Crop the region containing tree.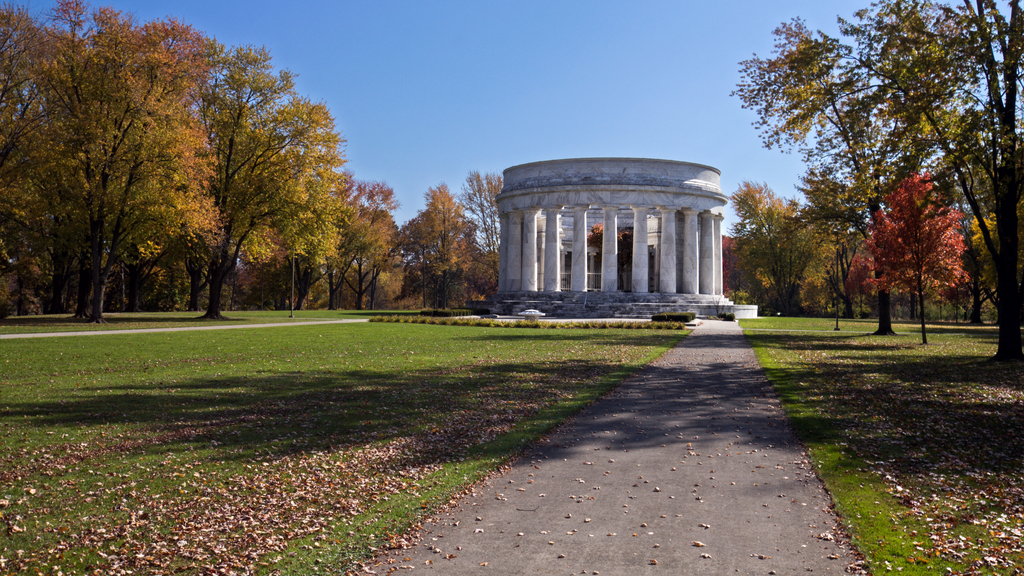
Crop region: [x1=823, y1=0, x2=1023, y2=376].
